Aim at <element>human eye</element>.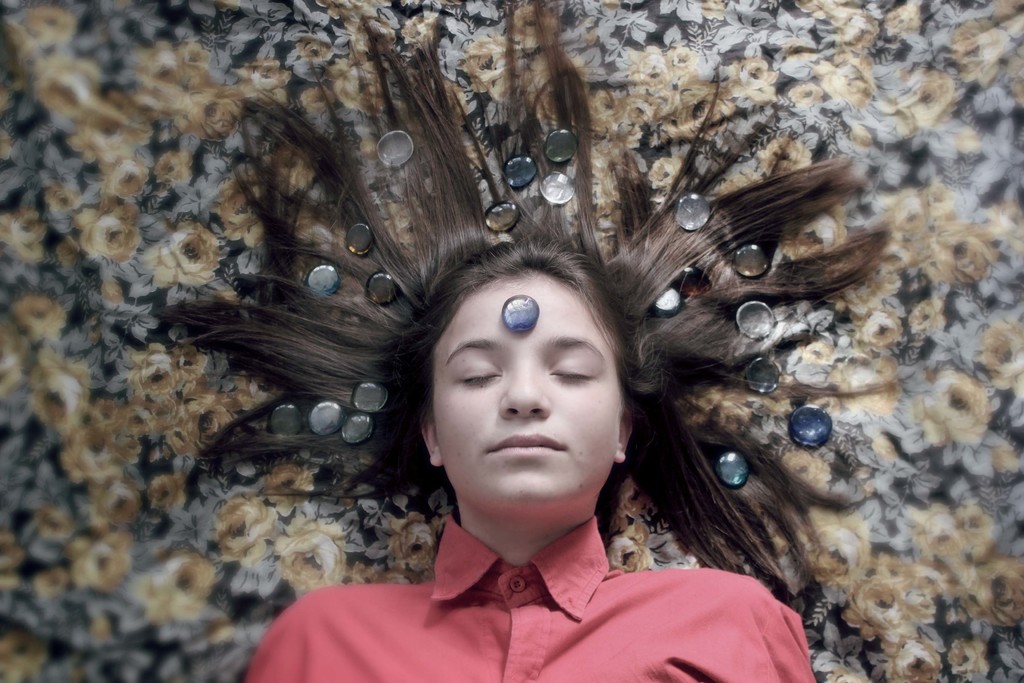
Aimed at box(456, 353, 505, 390).
